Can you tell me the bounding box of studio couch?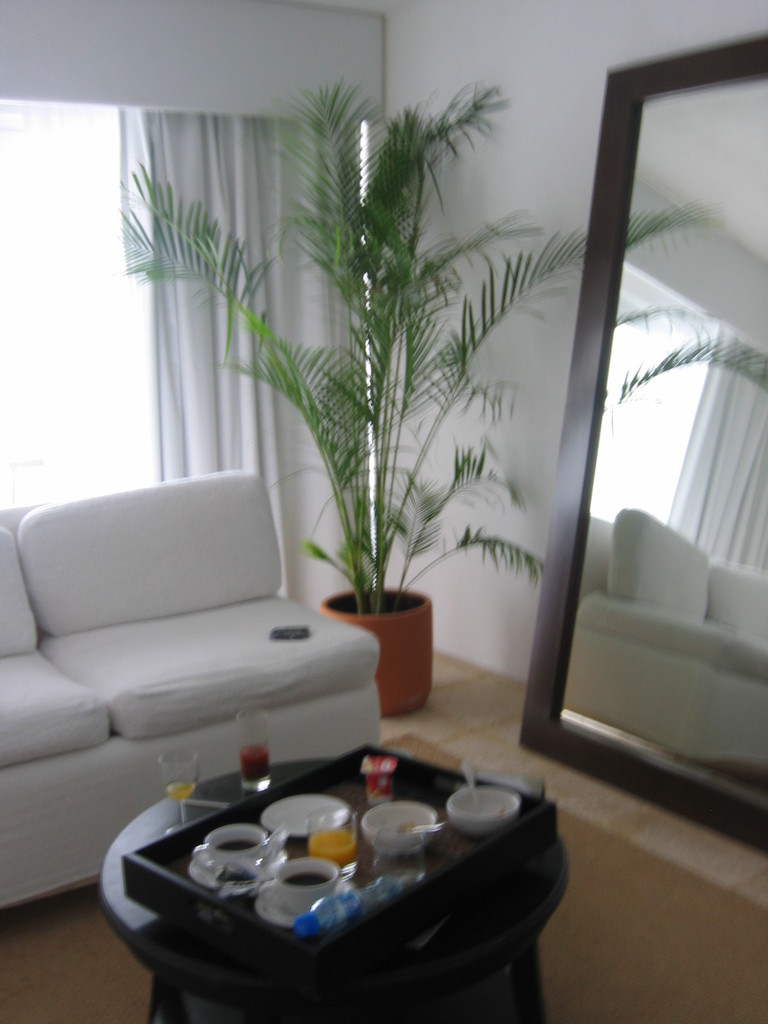
bbox=[0, 459, 387, 914].
